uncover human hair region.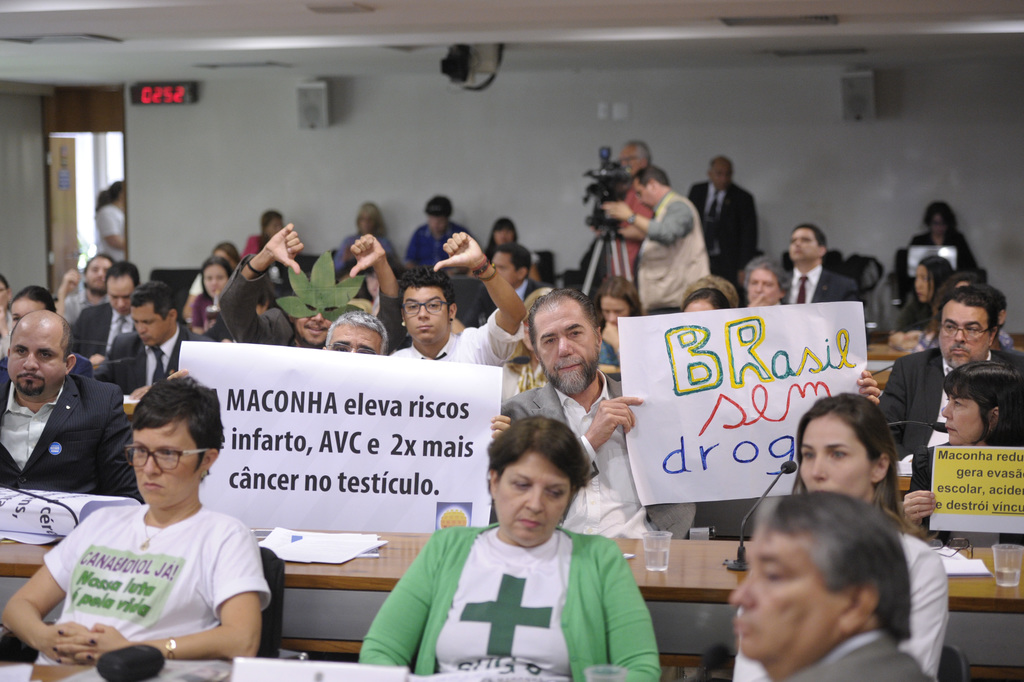
Uncovered: region(796, 392, 911, 530).
